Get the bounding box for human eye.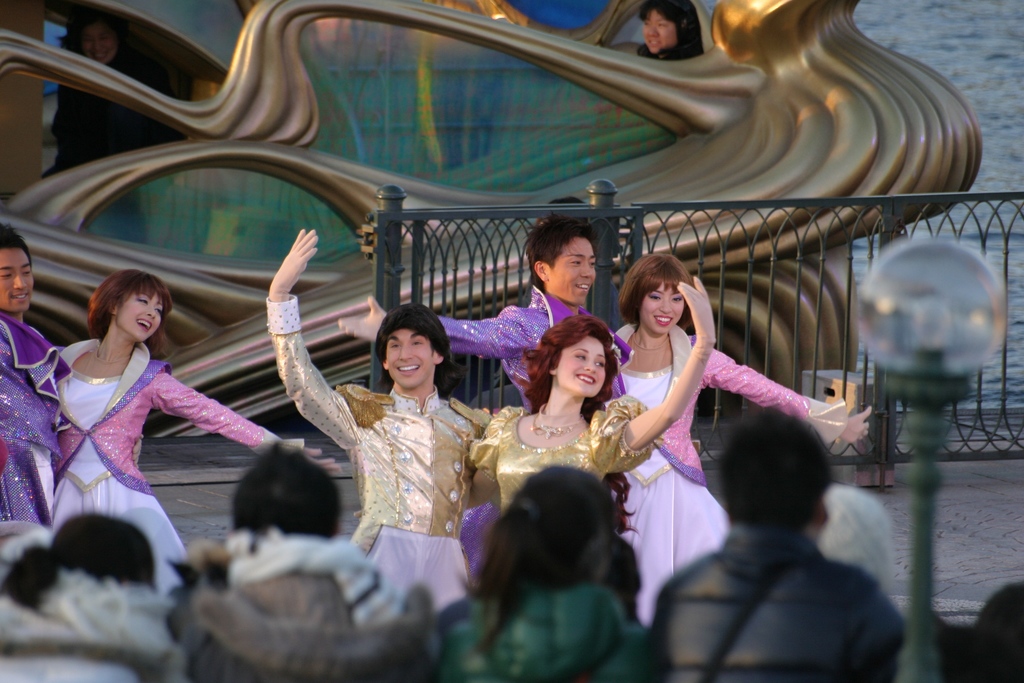
select_region(411, 338, 423, 348).
